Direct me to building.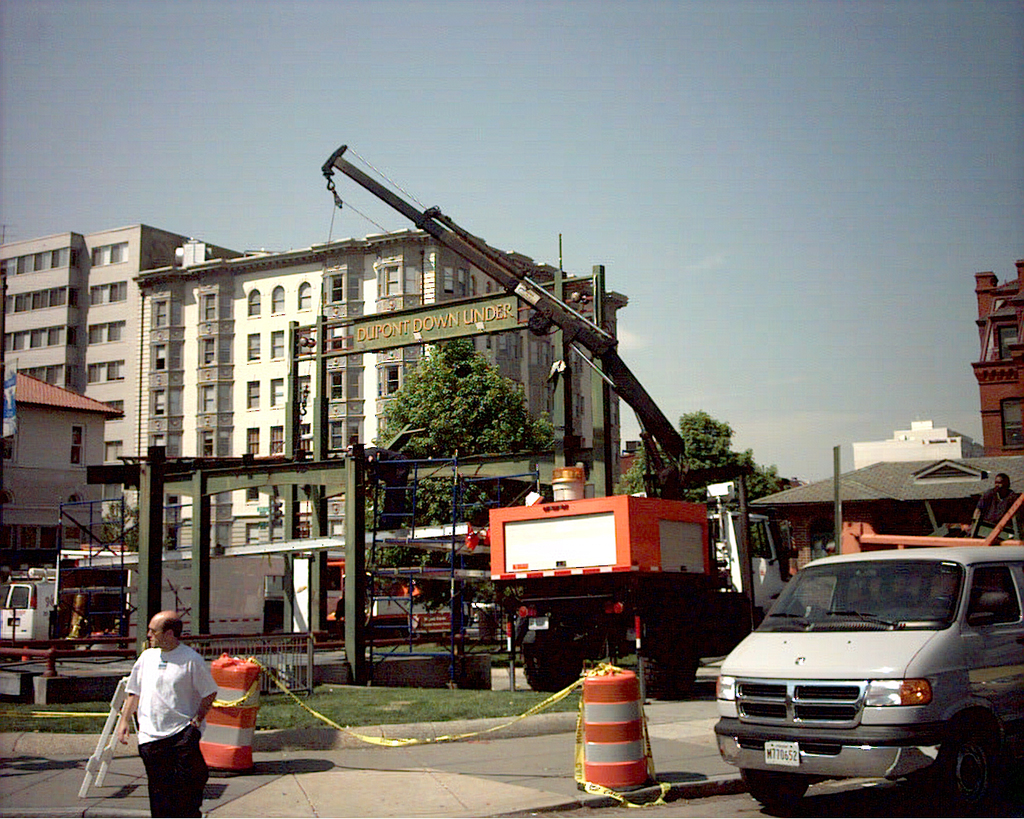
Direction: <box>0,369,117,582</box>.
